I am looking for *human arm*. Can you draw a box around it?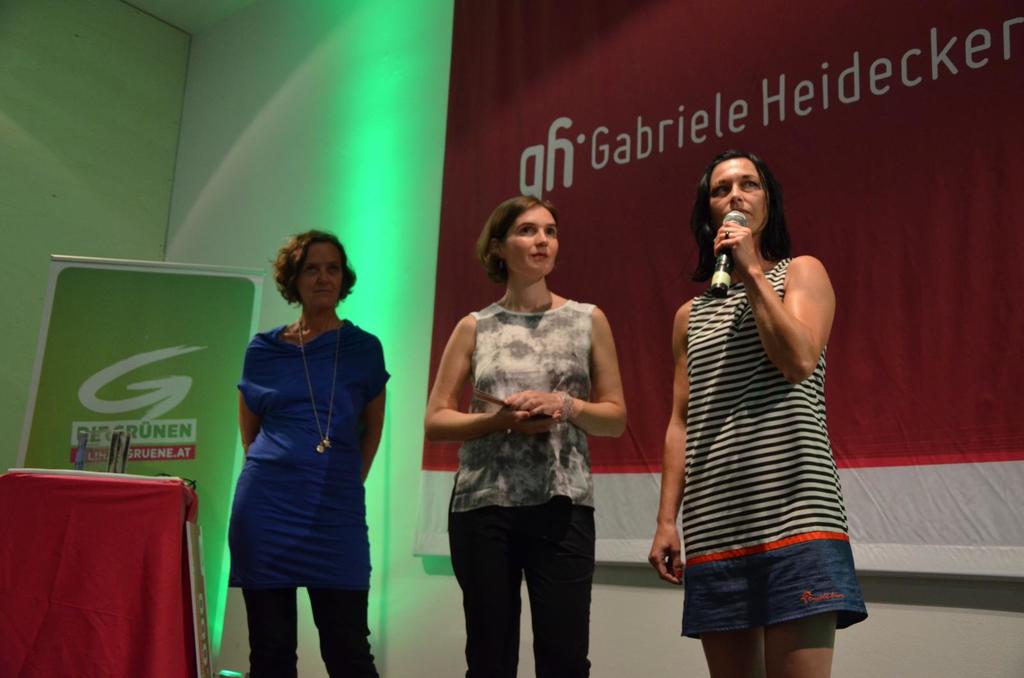
Sure, the bounding box is bbox=(362, 333, 390, 483).
